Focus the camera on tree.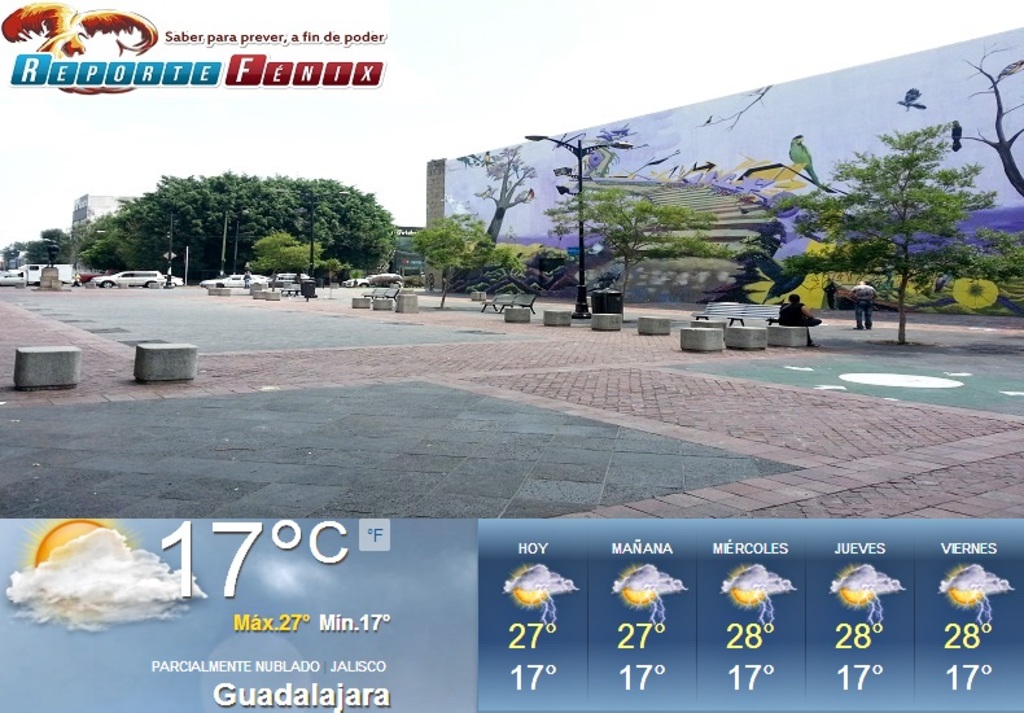
Focus region: [left=792, top=111, right=977, bottom=321].
